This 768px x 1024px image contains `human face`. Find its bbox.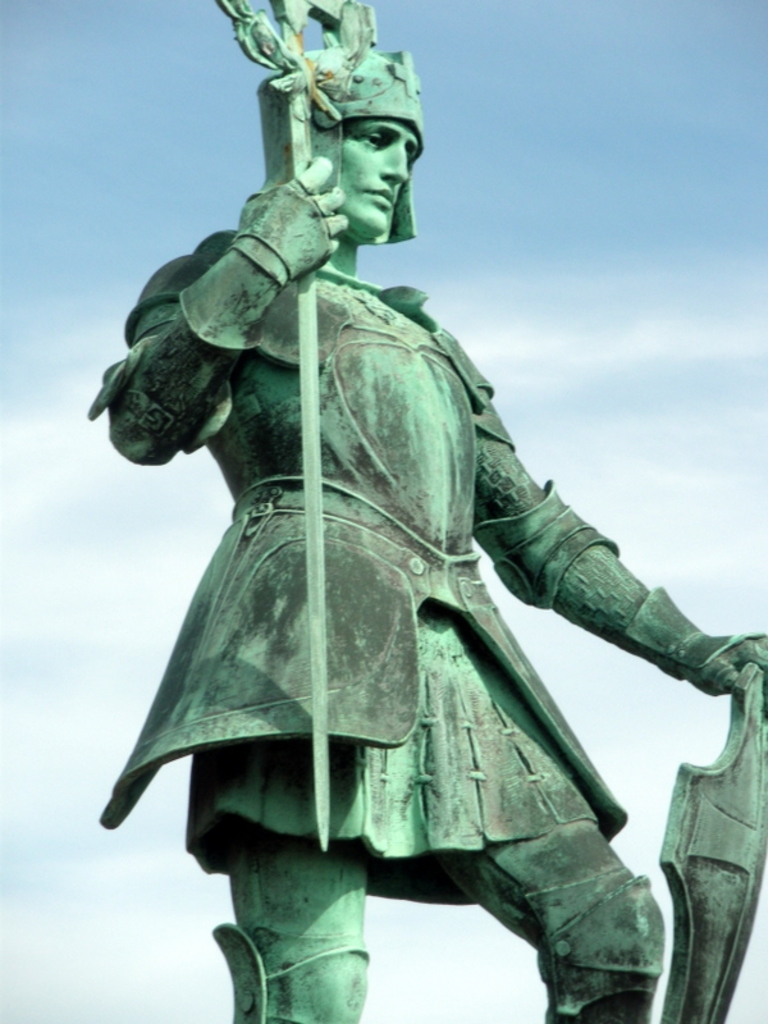
(337,116,421,237).
